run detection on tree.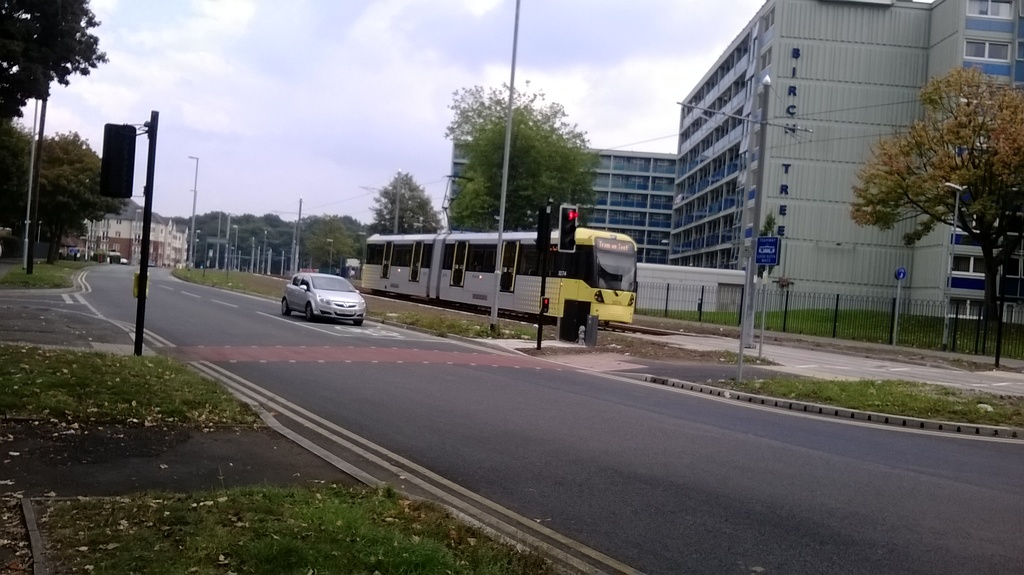
Result: detection(870, 43, 1016, 261).
